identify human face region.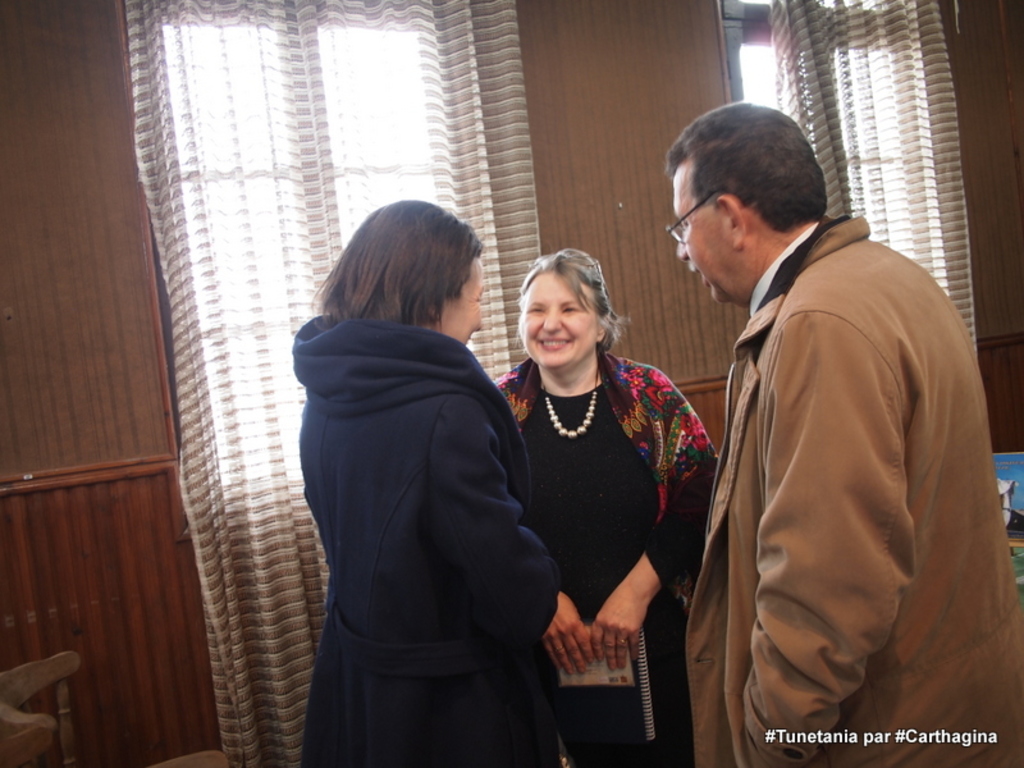
Region: {"x1": 669, "y1": 164, "x2": 733, "y2": 305}.
